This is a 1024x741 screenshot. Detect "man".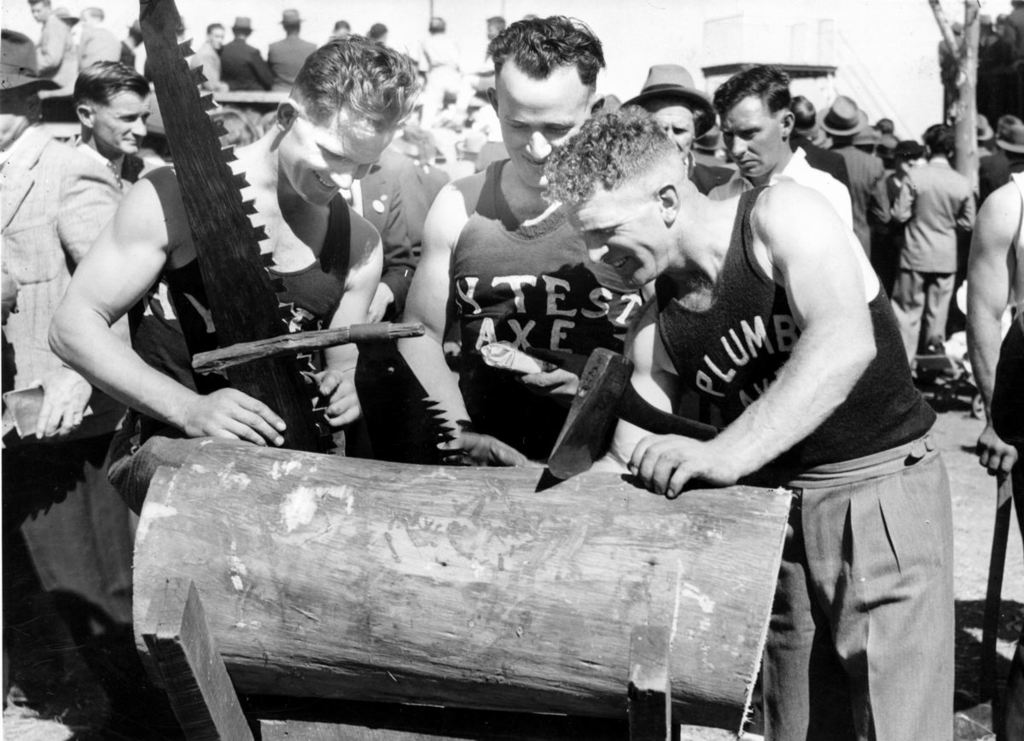
<bbox>703, 60, 855, 232</bbox>.
